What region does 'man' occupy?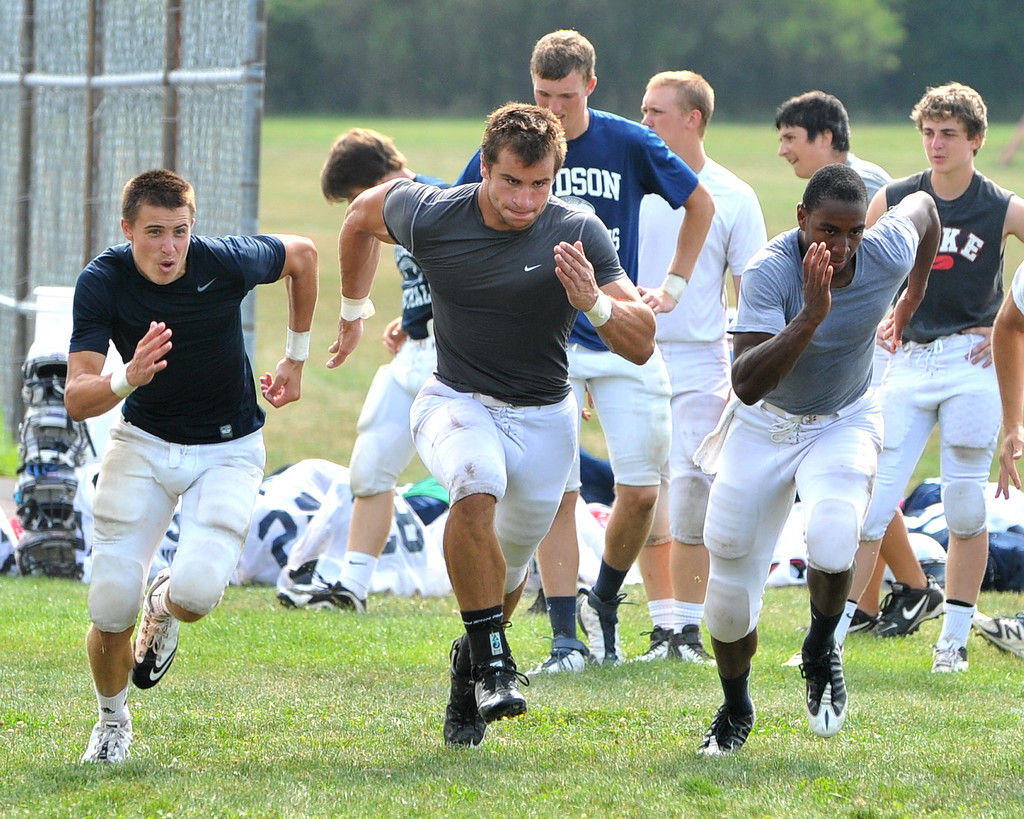
x1=571, y1=67, x2=775, y2=669.
